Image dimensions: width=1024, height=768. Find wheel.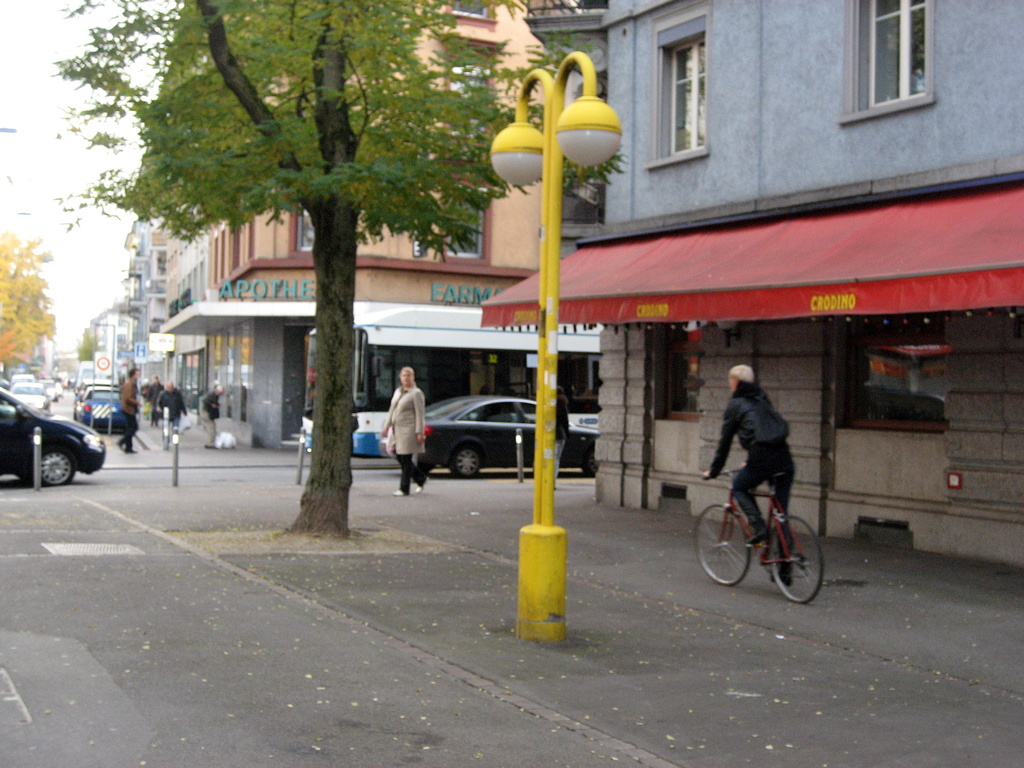
(694, 502, 749, 586).
